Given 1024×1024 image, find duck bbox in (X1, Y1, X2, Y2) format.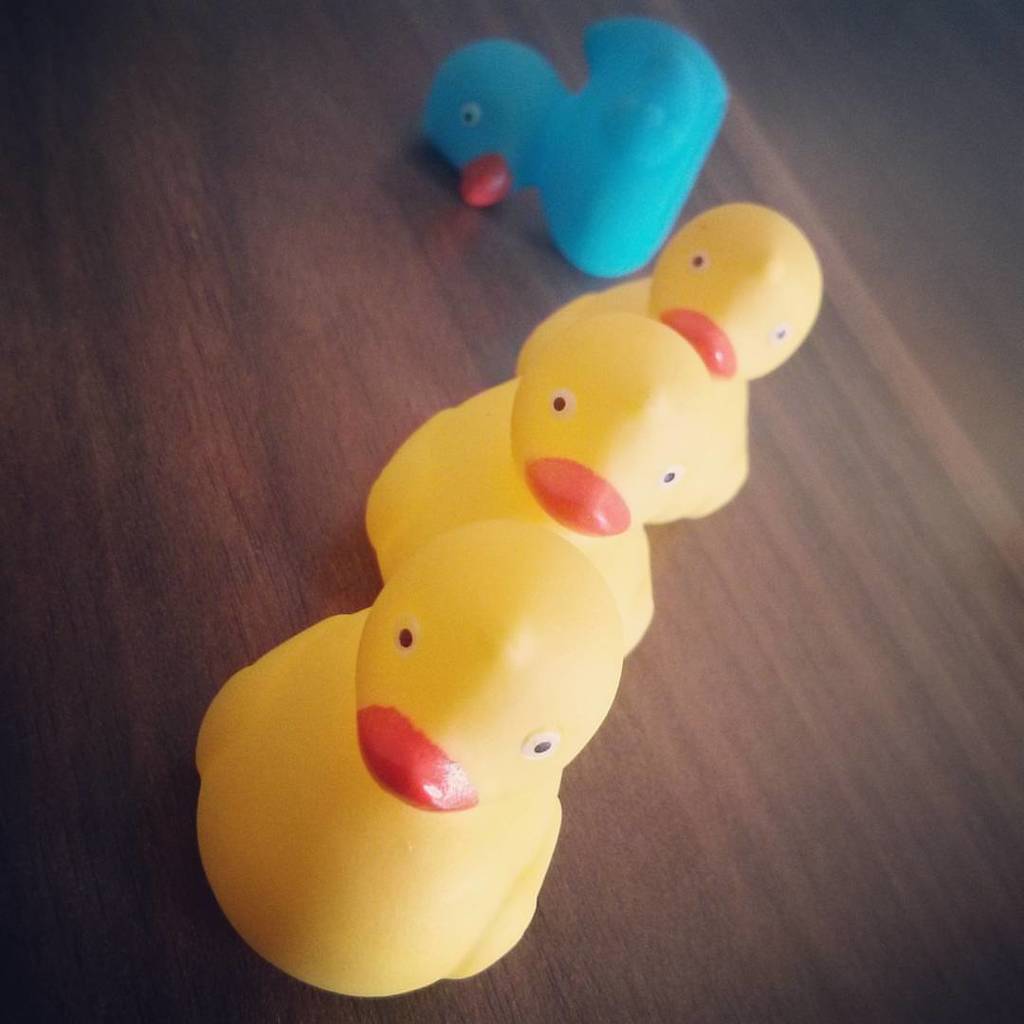
(195, 507, 629, 999).
